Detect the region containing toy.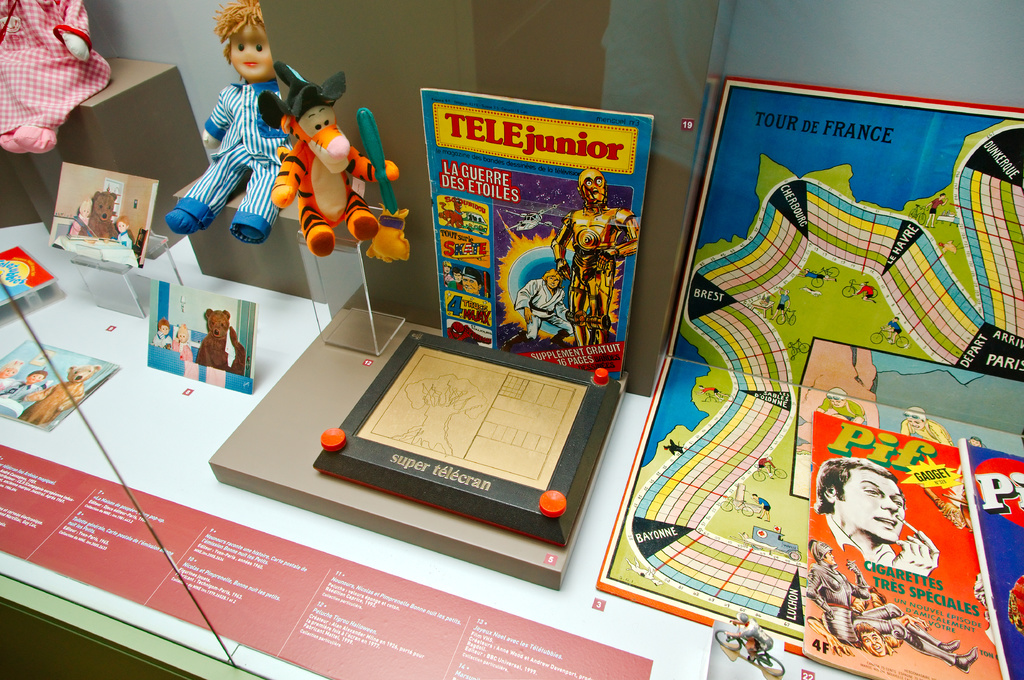
bbox(196, 308, 244, 375).
